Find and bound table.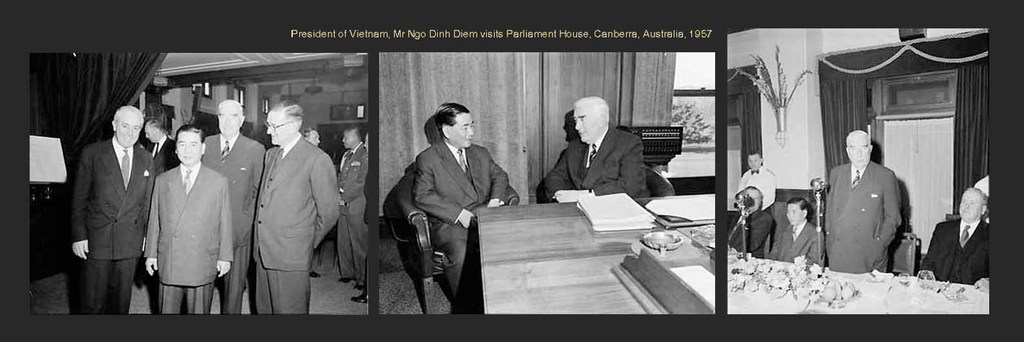
Bound: BBox(729, 254, 989, 312).
